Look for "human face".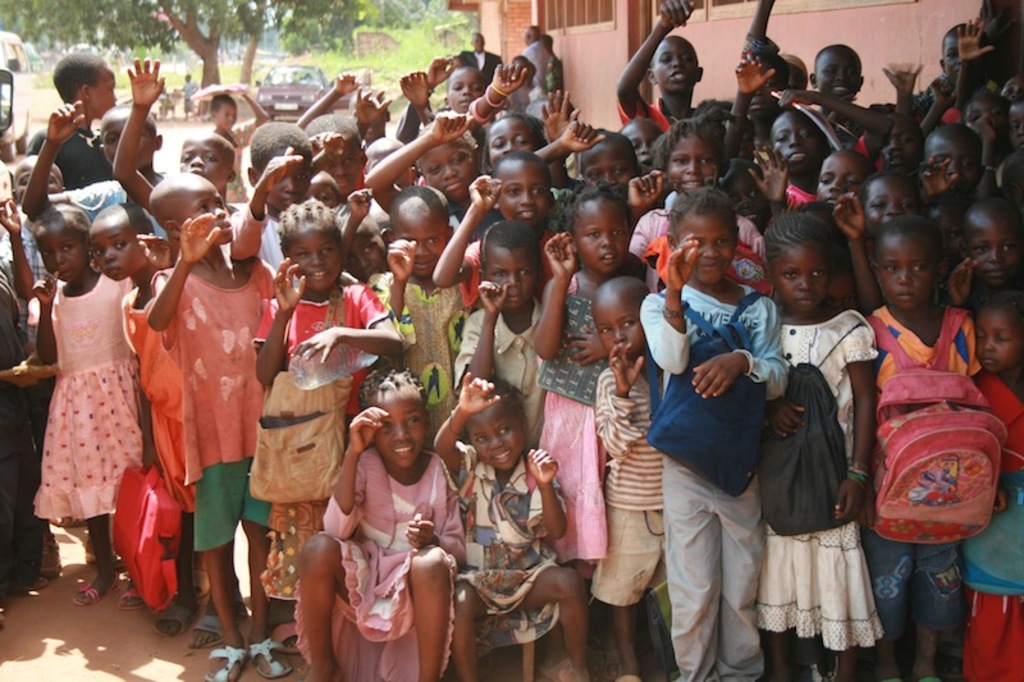
Found: 680,214,735,287.
